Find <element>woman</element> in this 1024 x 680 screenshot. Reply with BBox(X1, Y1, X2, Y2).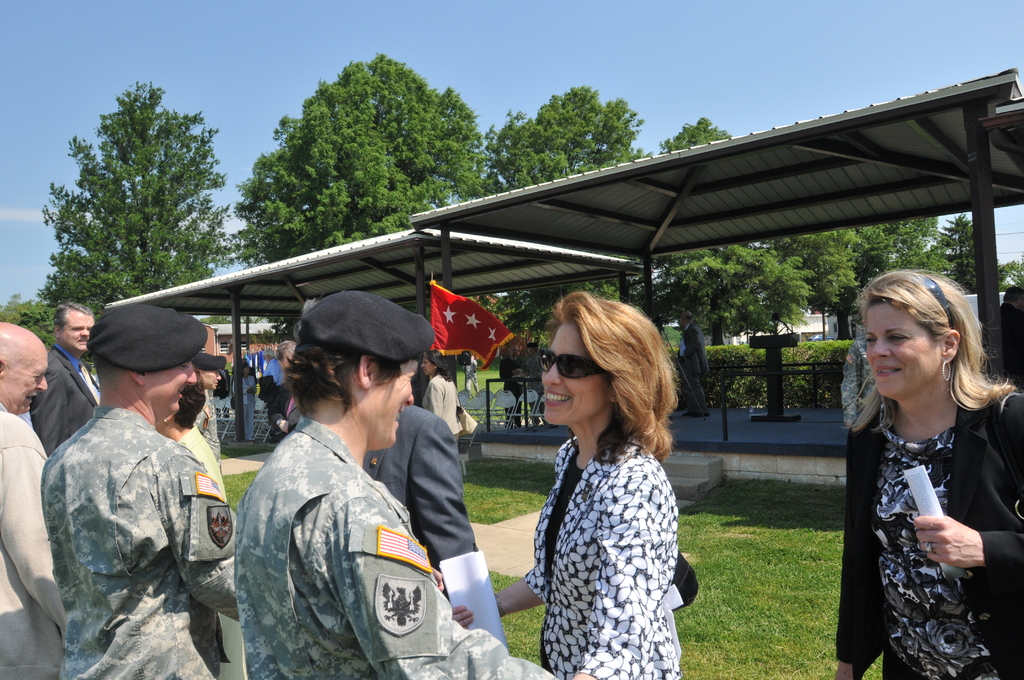
BBox(827, 270, 1023, 677).
